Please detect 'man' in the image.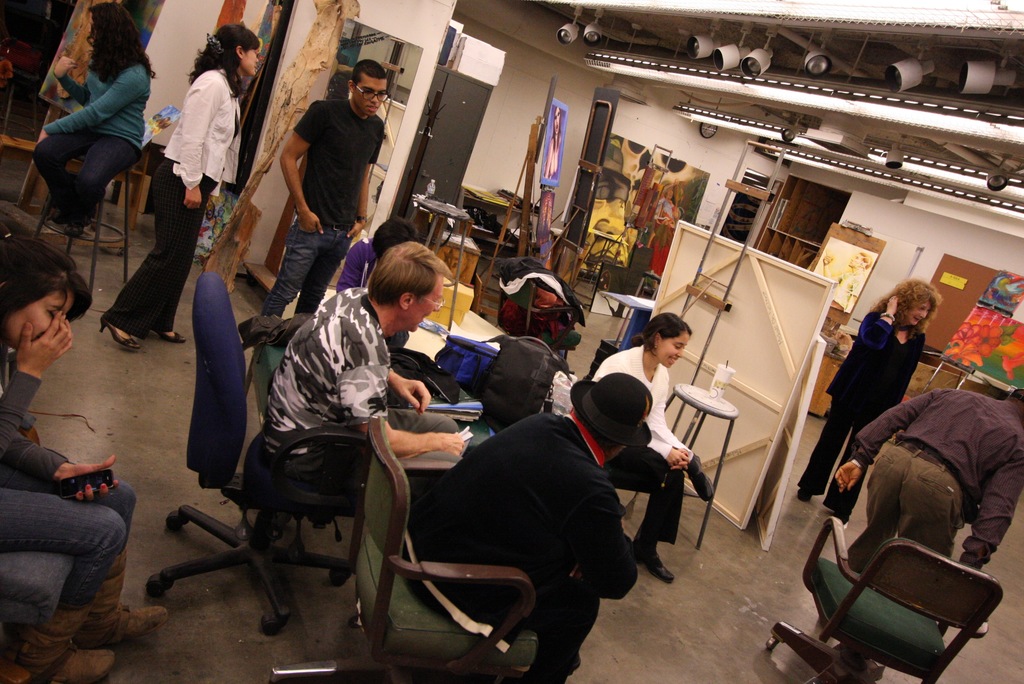
<box>259,239,470,496</box>.
